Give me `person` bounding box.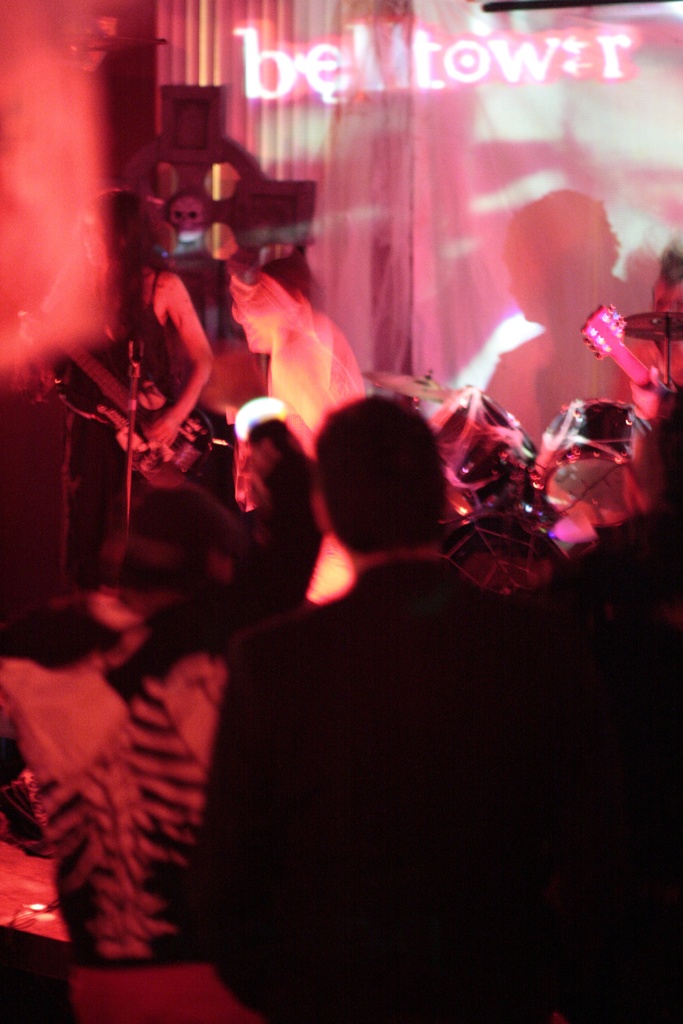
region(49, 181, 229, 470).
